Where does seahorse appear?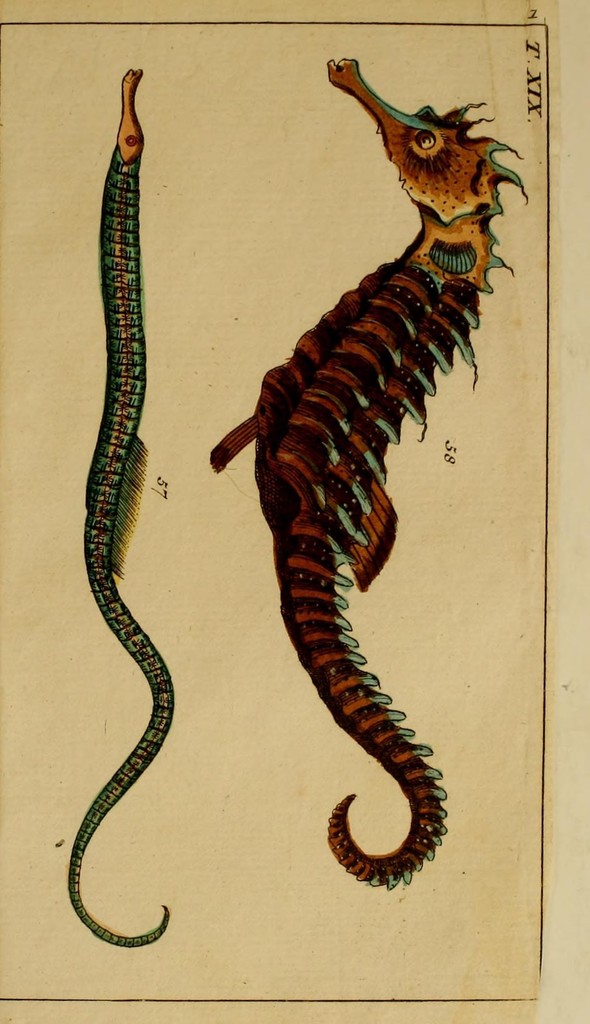
Appears at 201/50/532/884.
